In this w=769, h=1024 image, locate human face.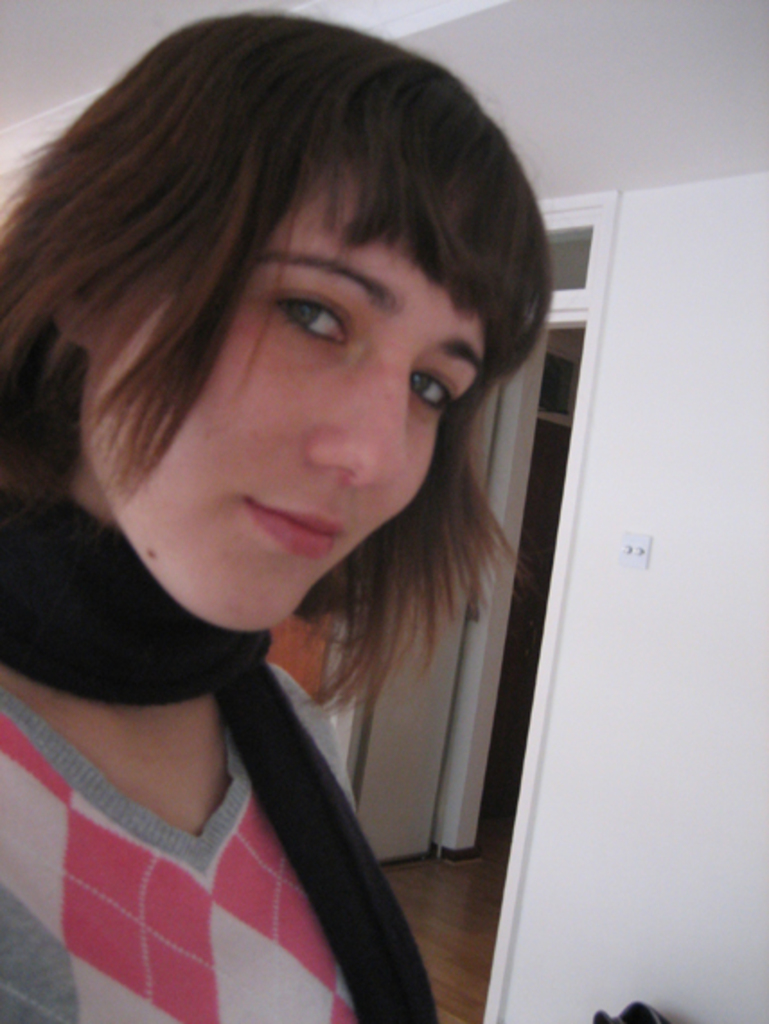
Bounding box: (84, 162, 487, 631).
